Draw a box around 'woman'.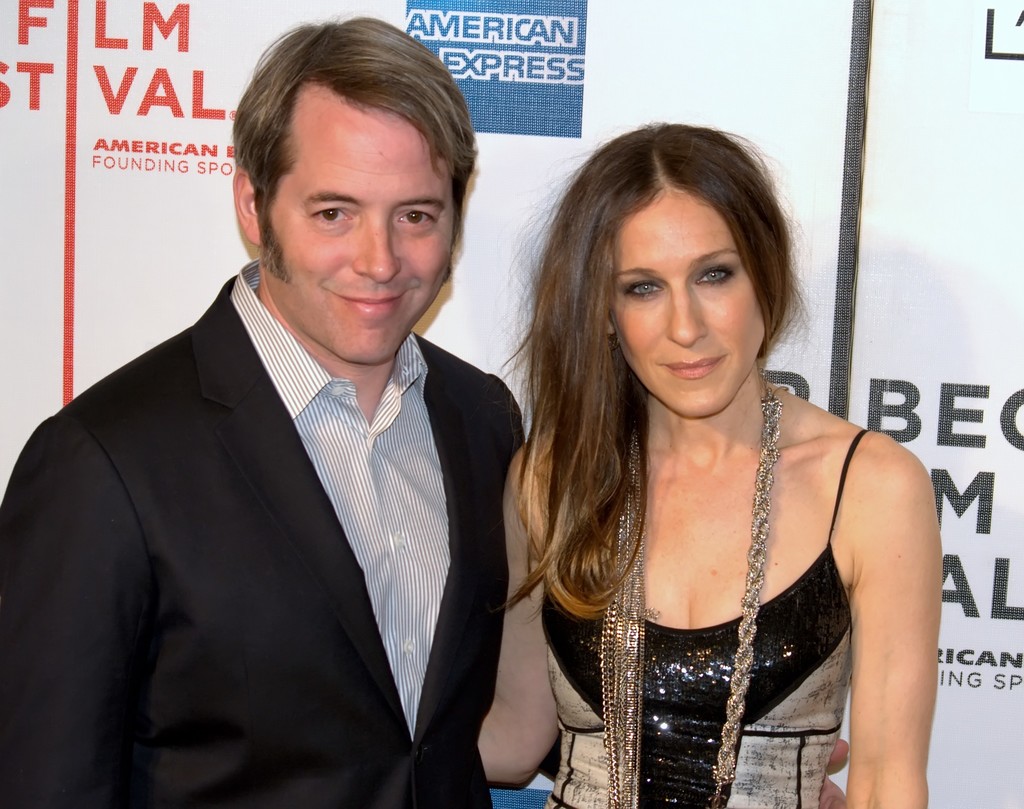
detection(459, 104, 944, 808).
